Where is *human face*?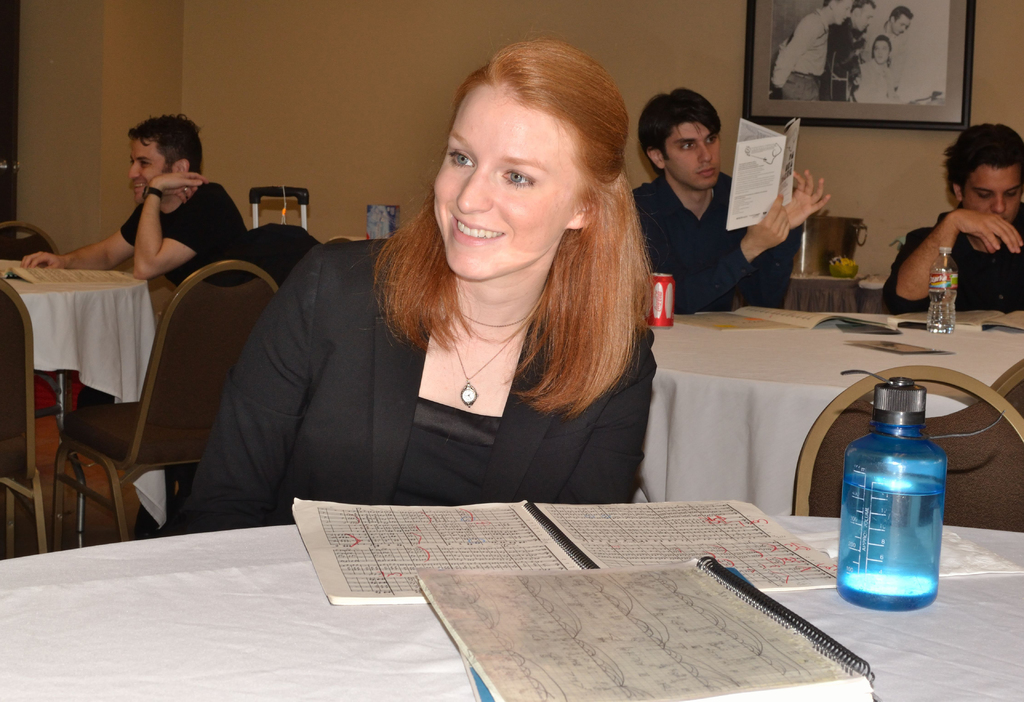
(left=662, top=117, right=724, bottom=187).
